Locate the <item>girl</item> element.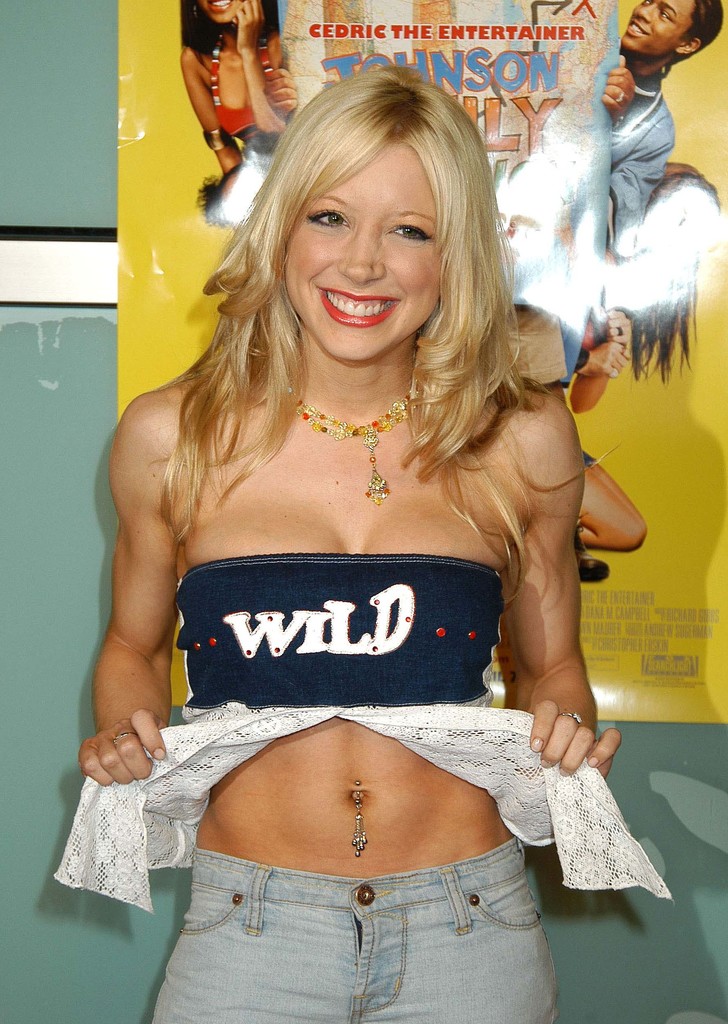
Element bbox: 55, 59, 675, 1023.
